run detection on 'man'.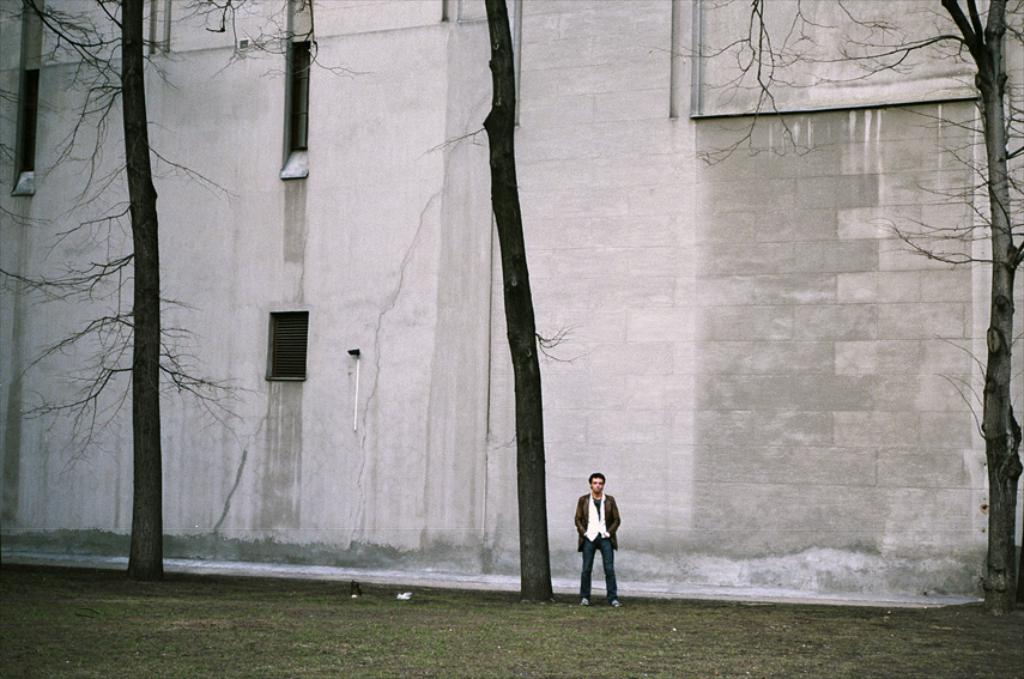
Result: detection(575, 473, 636, 605).
